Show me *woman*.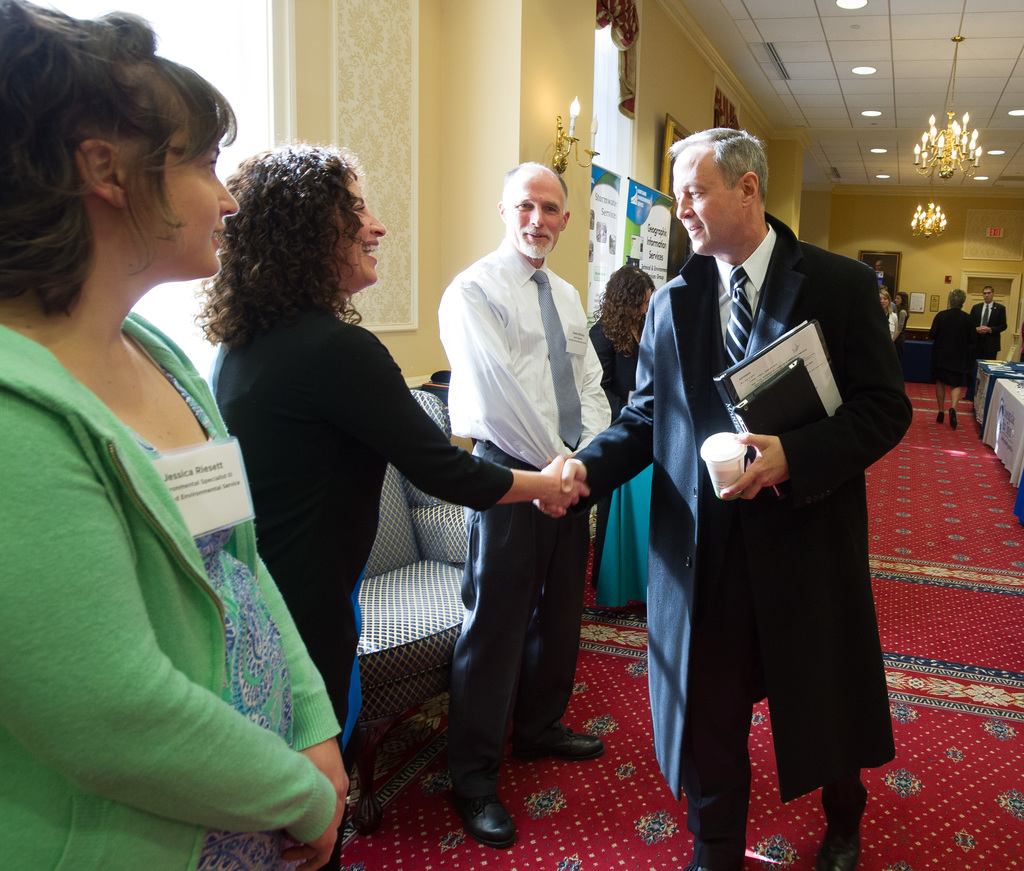
*woman* is here: <bbox>594, 259, 658, 420</bbox>.
